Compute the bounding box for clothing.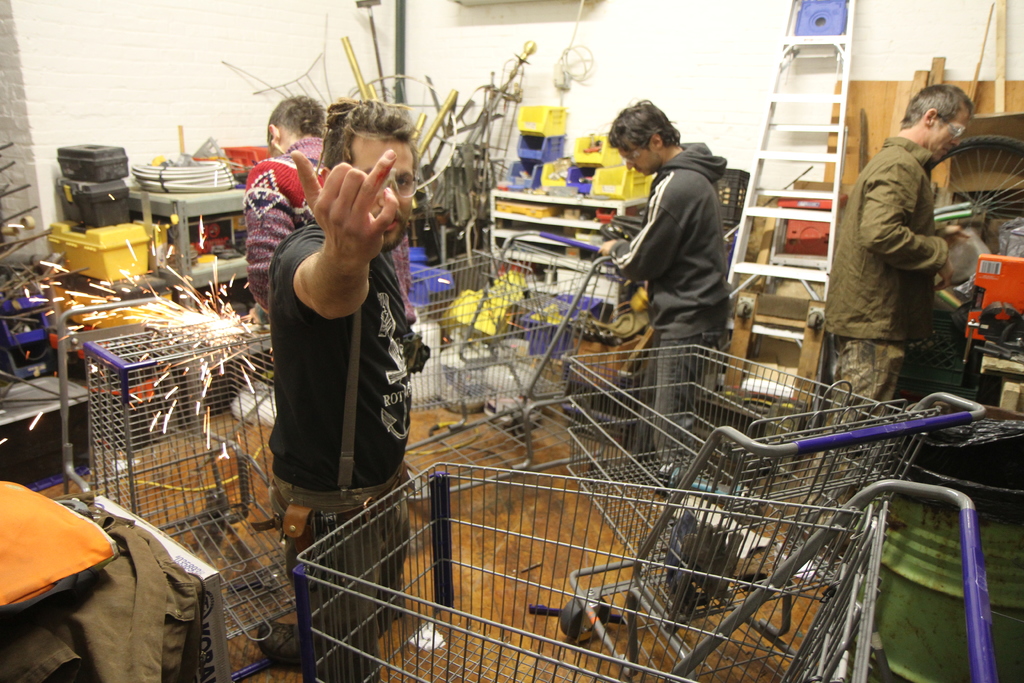
834, 76, 975, 399.
